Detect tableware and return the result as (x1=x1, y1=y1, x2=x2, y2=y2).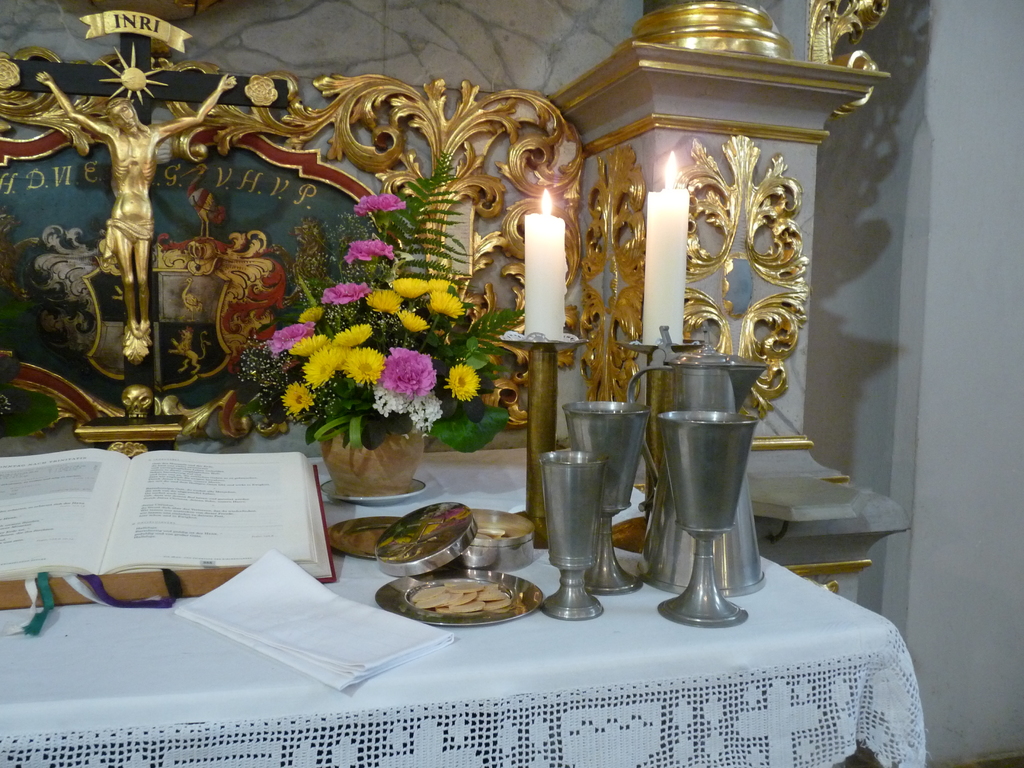
(x1=382, y1=495, x2=480, y2=563).
